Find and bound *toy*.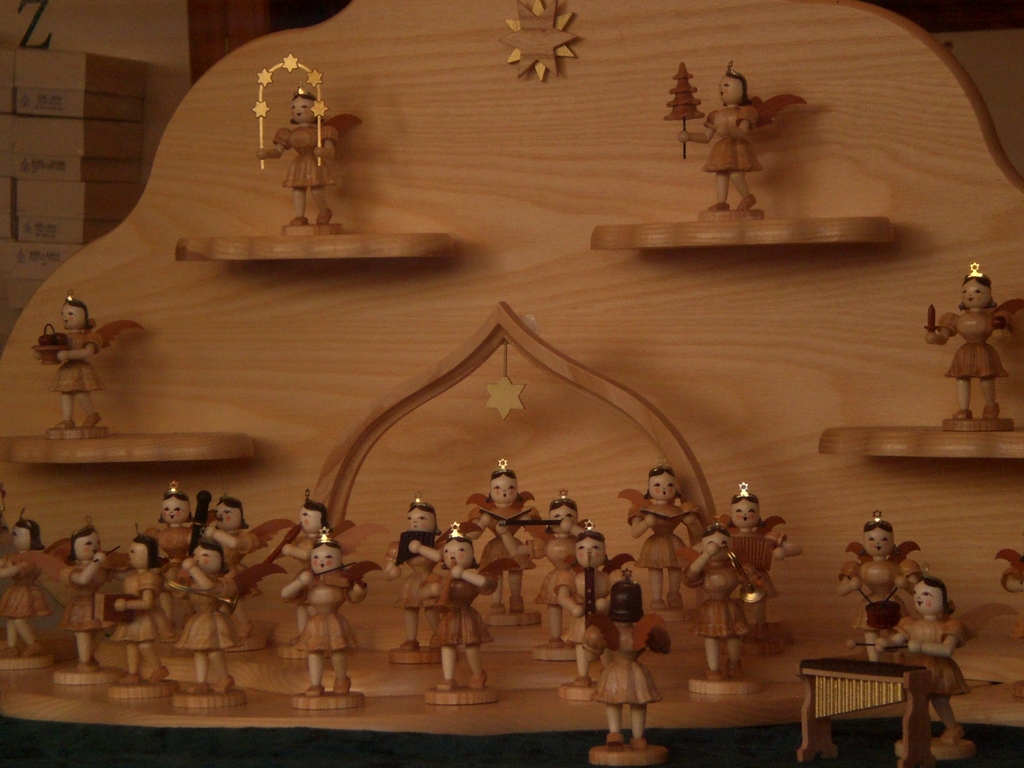
Bound: <region>112, 539, 166, 701</region>.
